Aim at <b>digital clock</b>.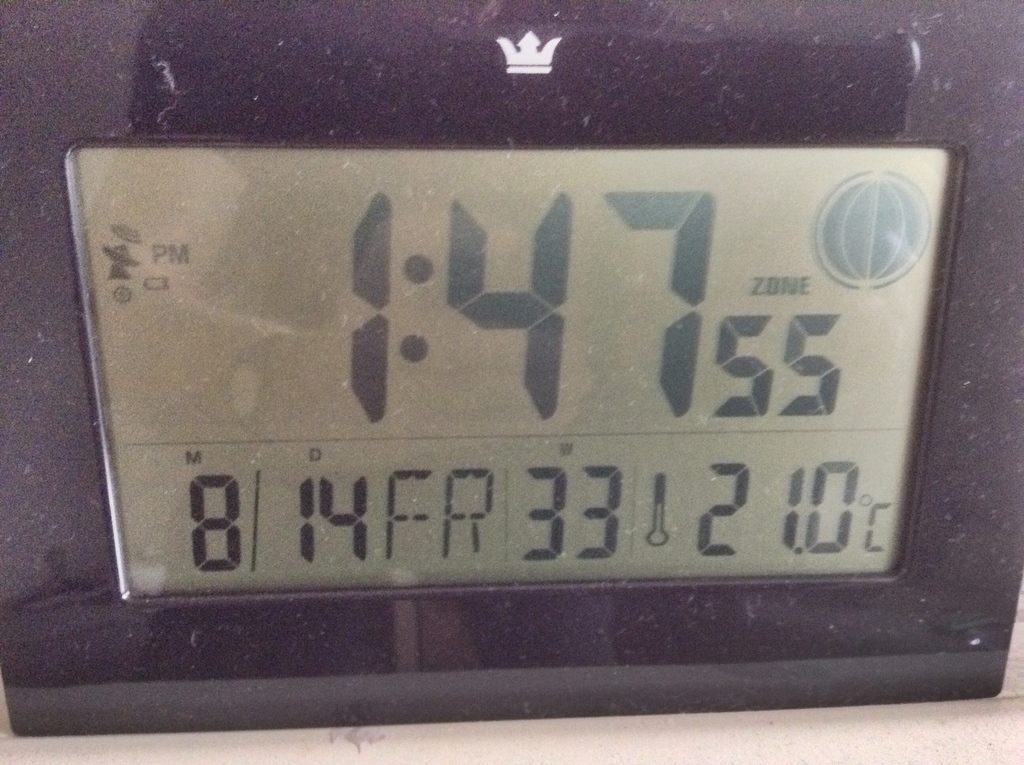
Aimed at box(19, 26, 1011, 737).
